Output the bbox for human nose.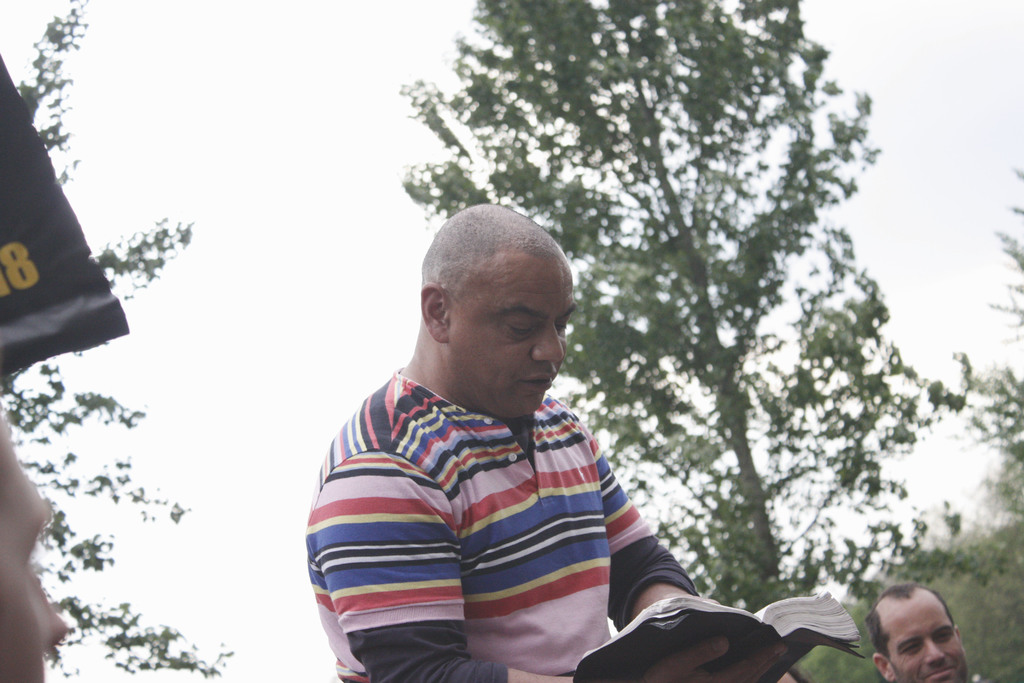
[529, 323, 564, 364].
